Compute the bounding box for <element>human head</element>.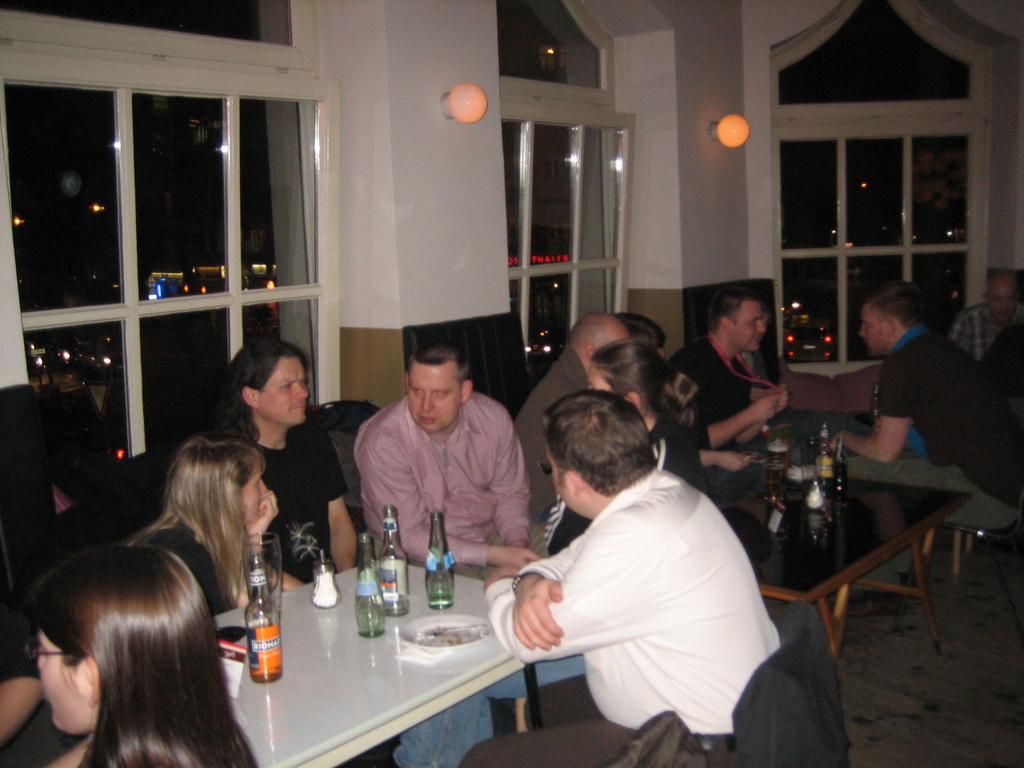
[x1=395, y1=335, x2=474, y2=433].
